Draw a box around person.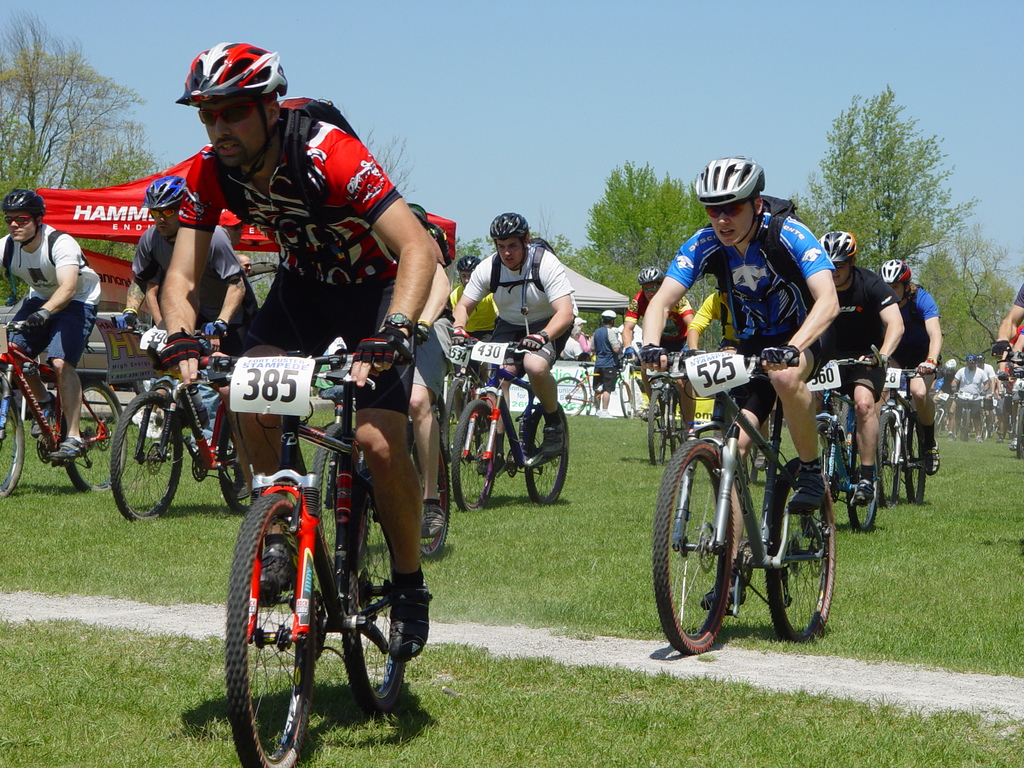
select_region(167, 31, 450, 600).
